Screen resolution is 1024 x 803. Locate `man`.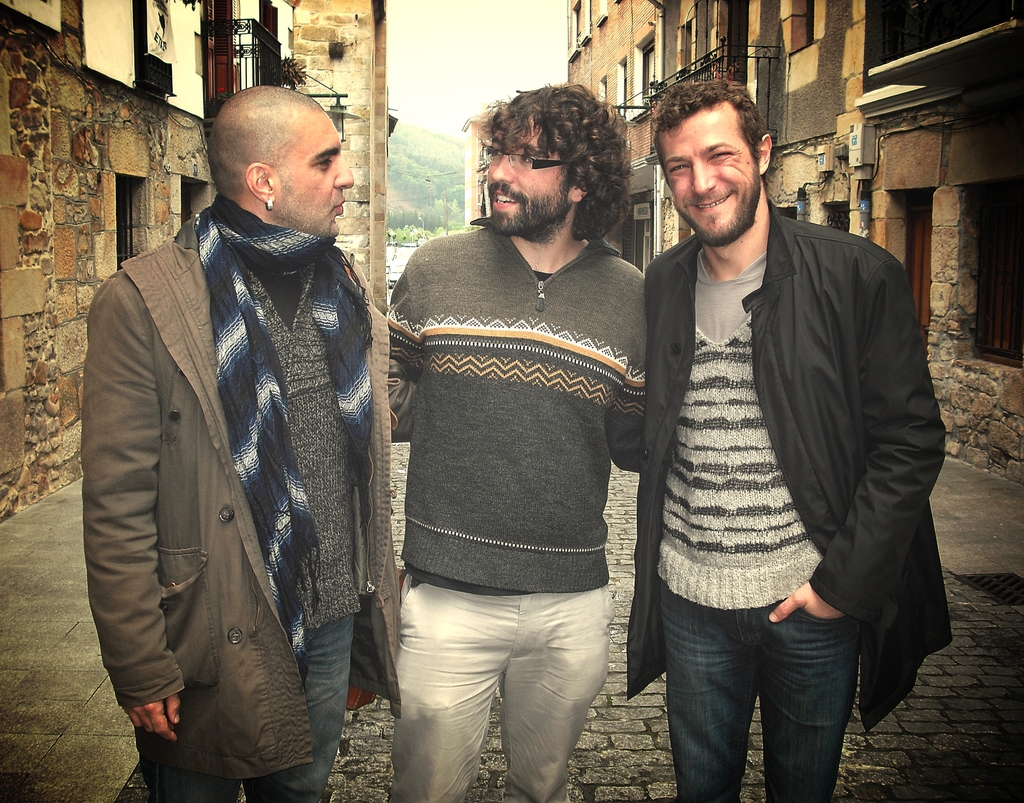
crop(361, 53, 669, 802).
